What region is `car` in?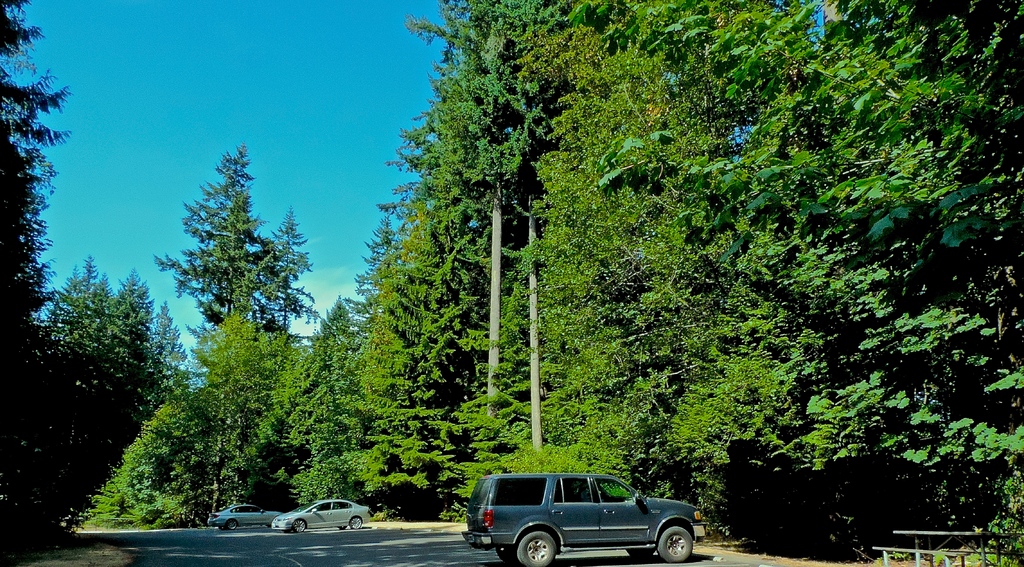
<bbox>210, 506, 283, 530</bbox>.
